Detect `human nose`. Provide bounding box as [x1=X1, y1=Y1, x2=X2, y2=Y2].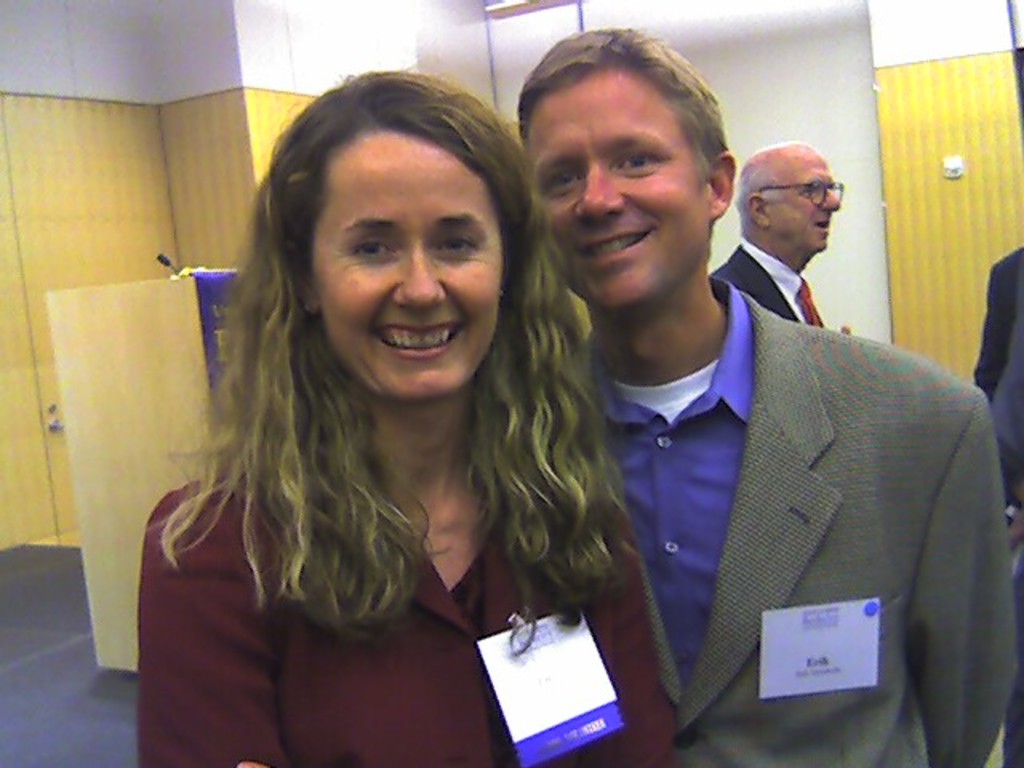
[x1=389, y1=251, x2=448, y2=307].
